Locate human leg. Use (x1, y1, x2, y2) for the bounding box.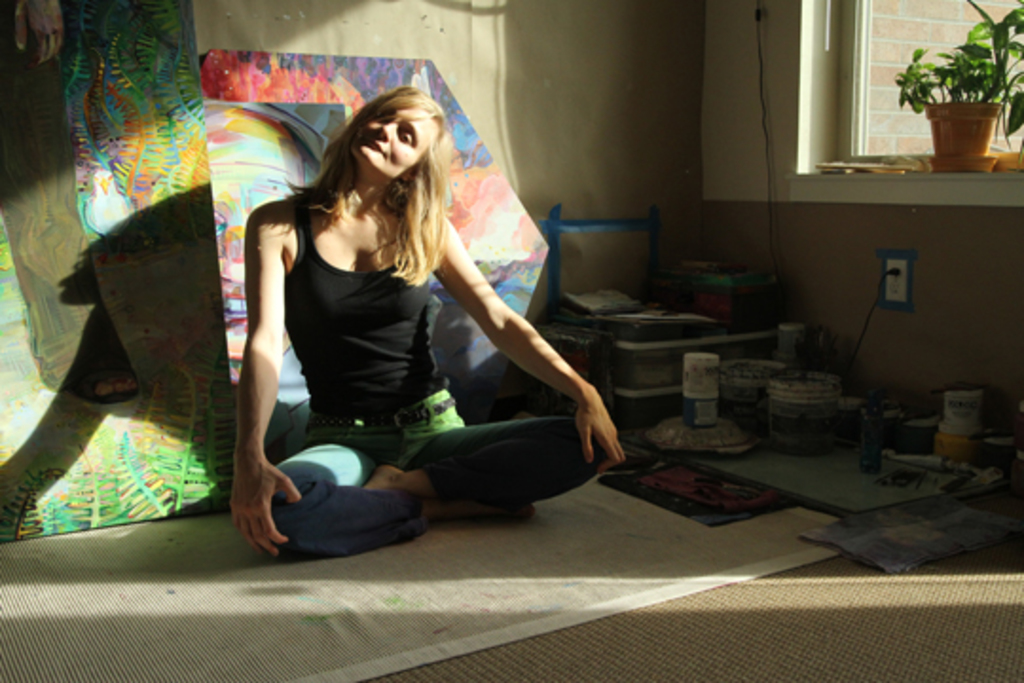
(360, 425, 603, 501).
